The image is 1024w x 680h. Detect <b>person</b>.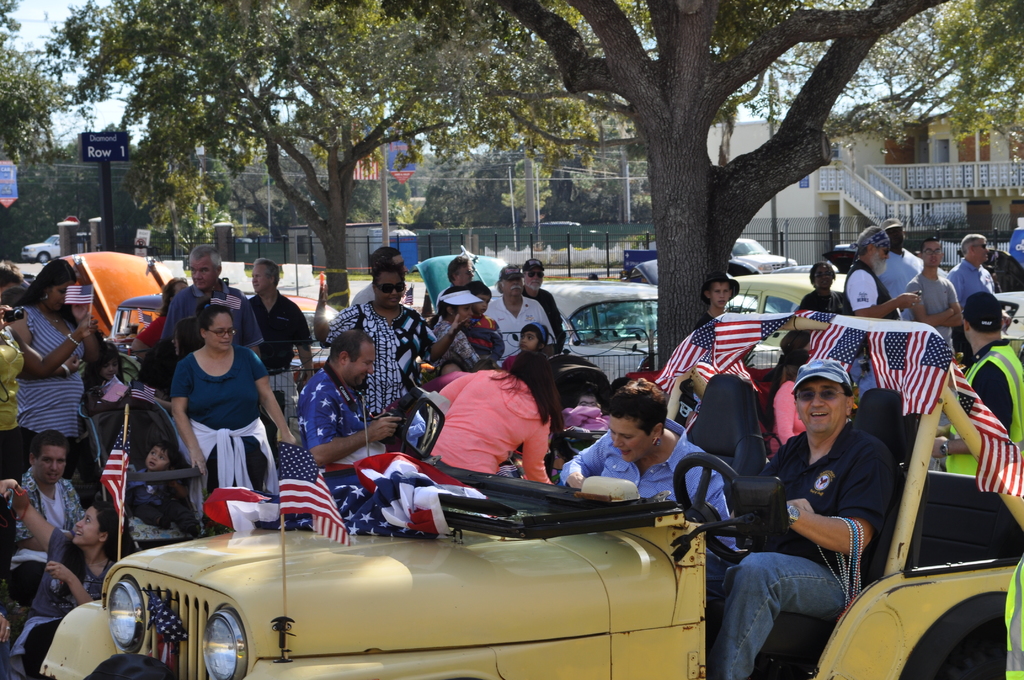
Detection: locate(481, 264, 557, 361).
